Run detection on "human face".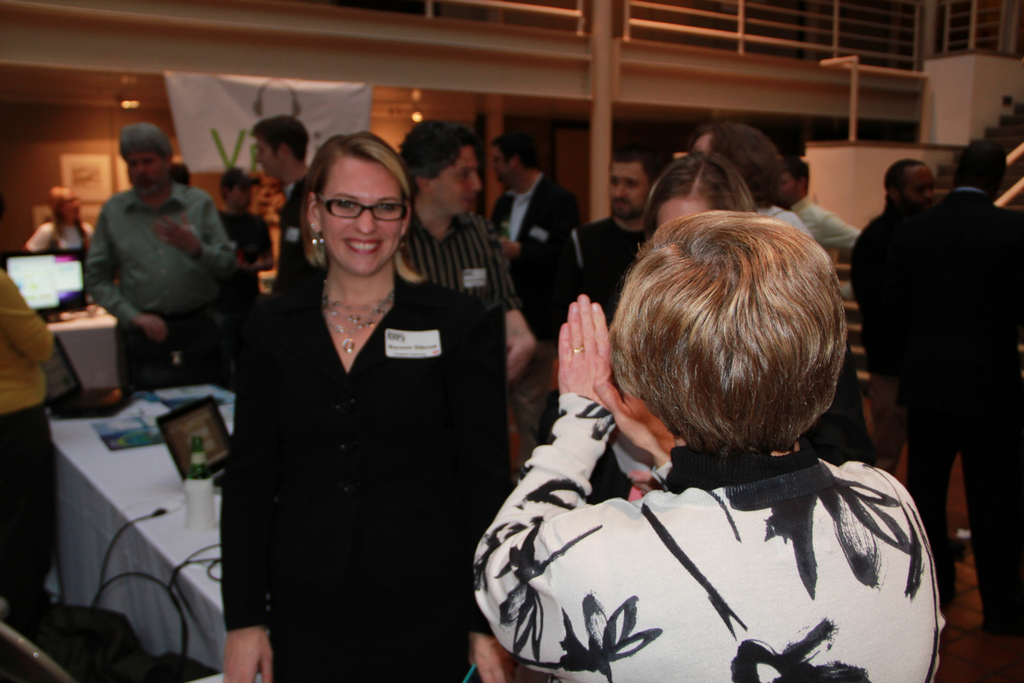
Result: bbox(319, 157, 405, 274).
